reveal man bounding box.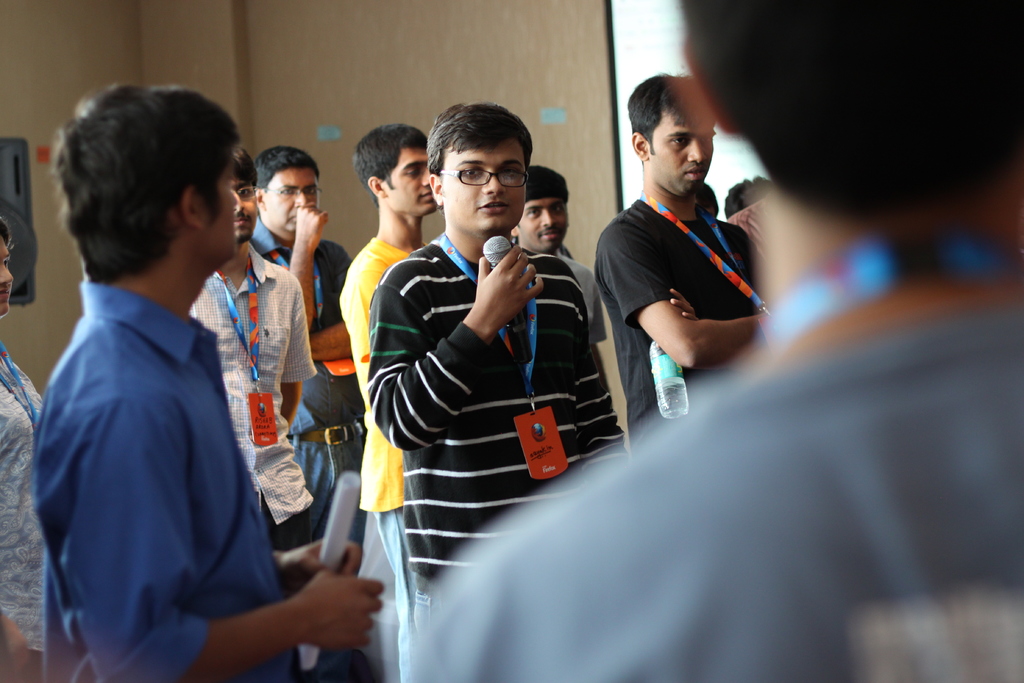
Revealed: {"left": 337, "top": 124, "right": 440, "bottom": 682}.
